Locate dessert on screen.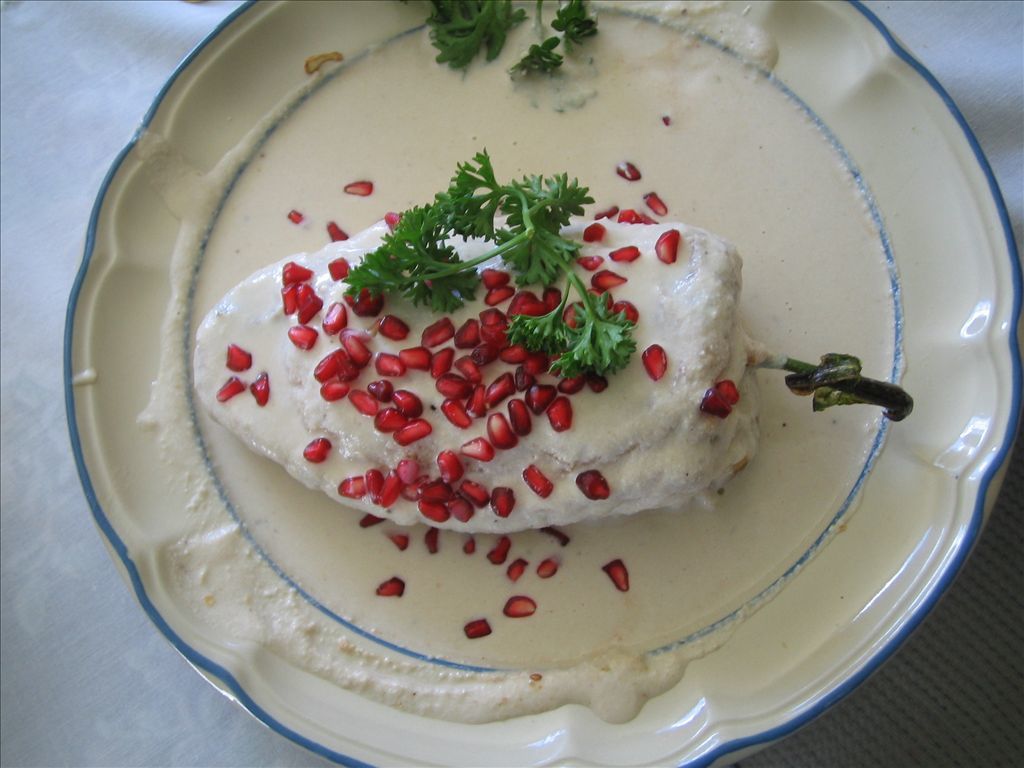
On screen at BBox(192, 193, 771, 623).
